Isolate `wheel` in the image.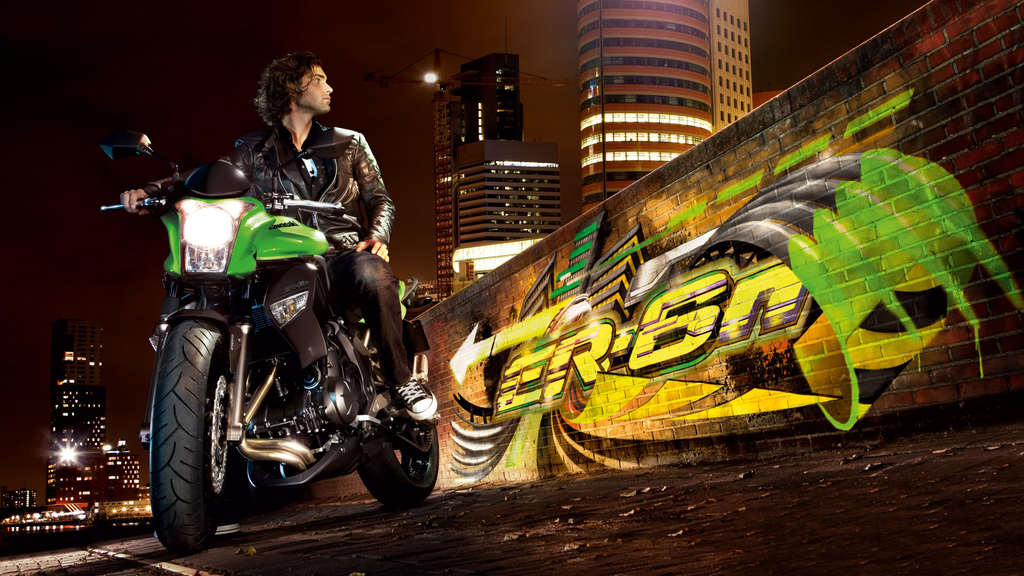
Isolated region: bbox(147, 317, 229, 553).
